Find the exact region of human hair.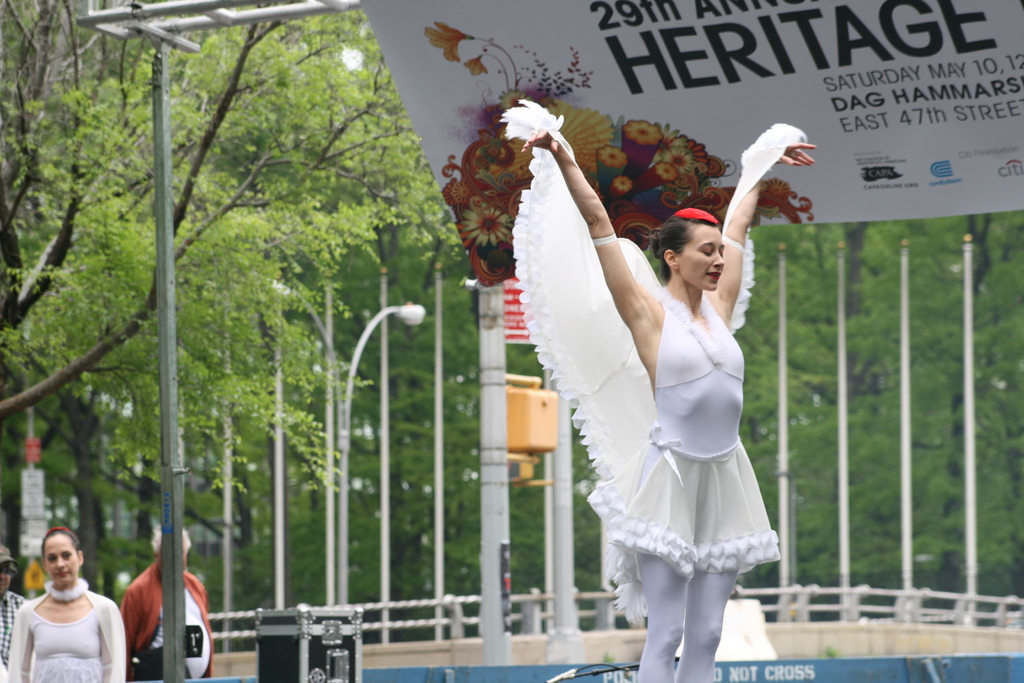
Exact region: (left=151, top=523, right=193, bottom=559).
